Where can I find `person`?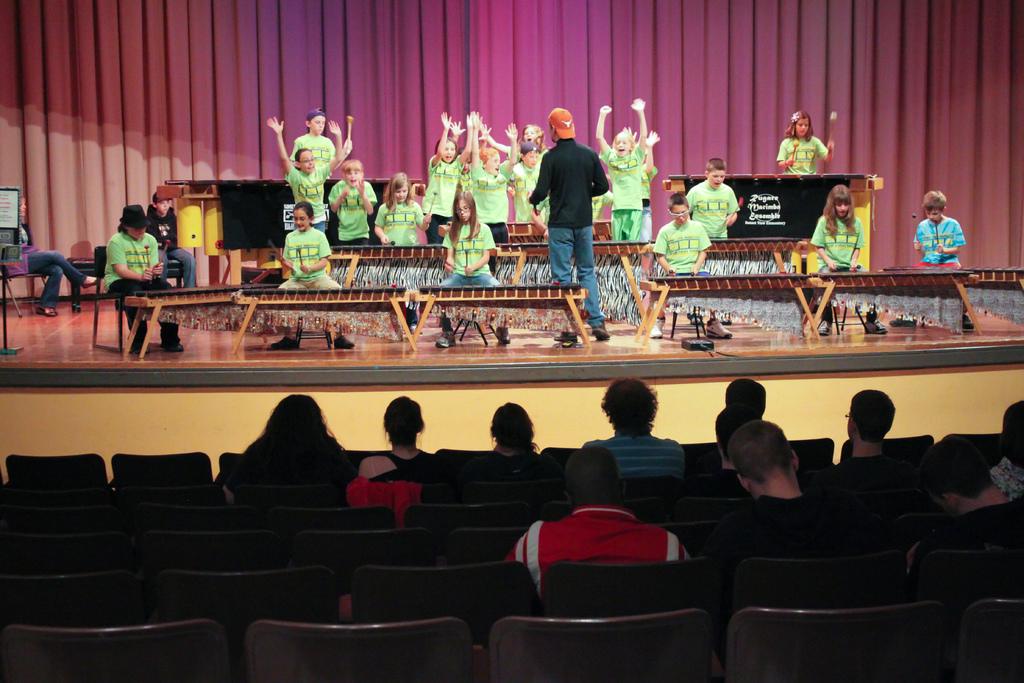
You can find it at locate(532, 108, 604, 335).
